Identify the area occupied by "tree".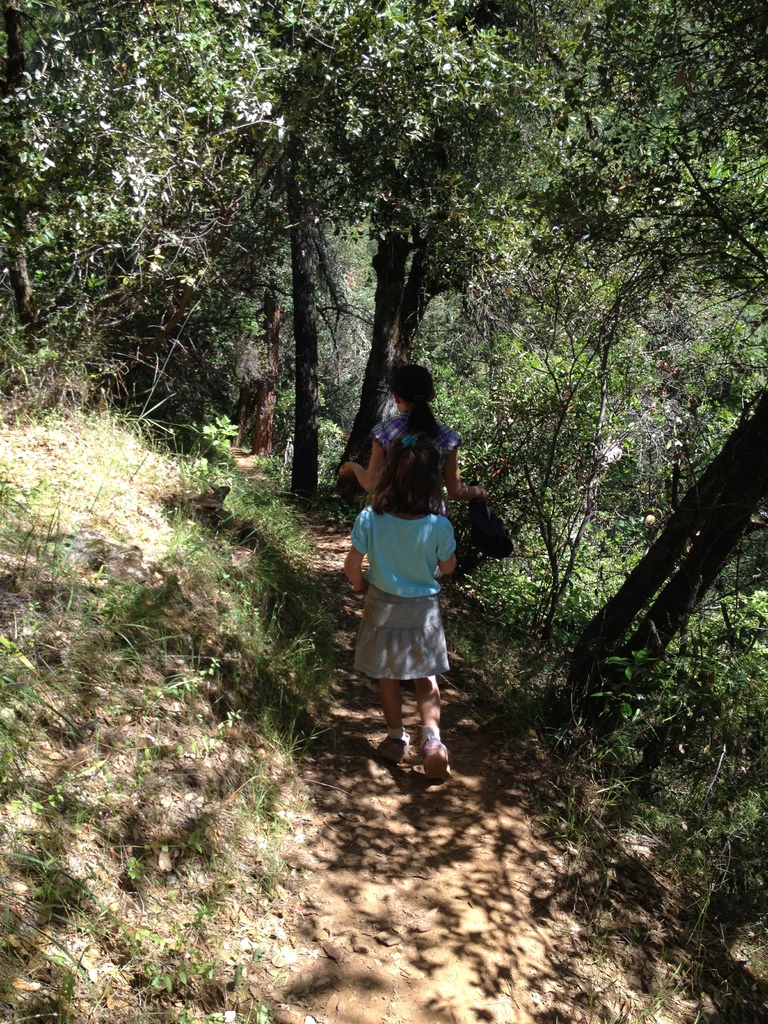
Area: 122/0/283/365.
